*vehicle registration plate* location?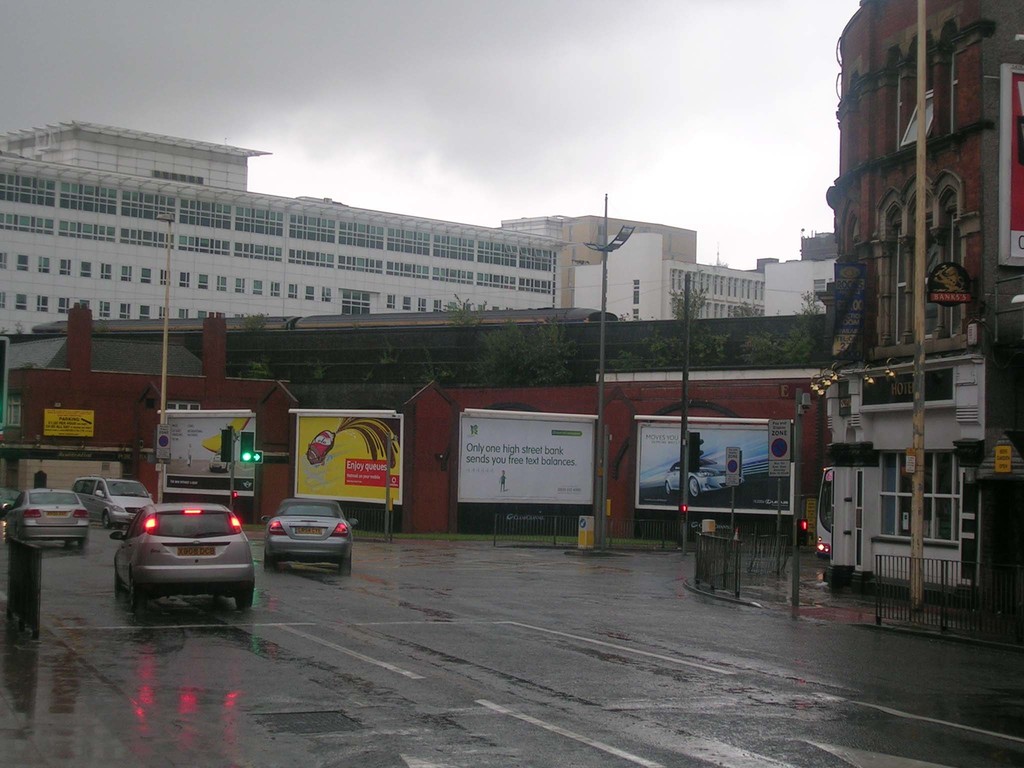
{"left": 179, "top": 547, "right": 215, "bottom": 556}
